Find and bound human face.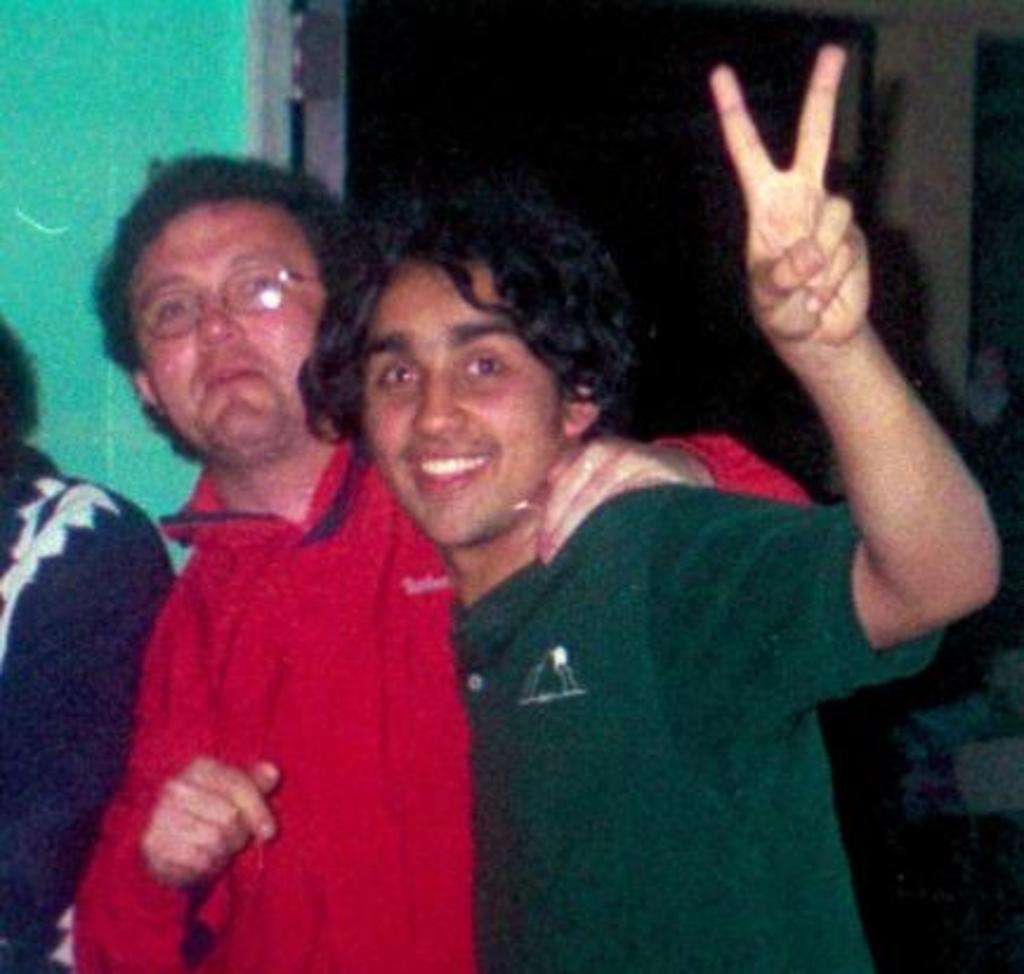
Bound: bbox=[366, 262, 564, 545].
